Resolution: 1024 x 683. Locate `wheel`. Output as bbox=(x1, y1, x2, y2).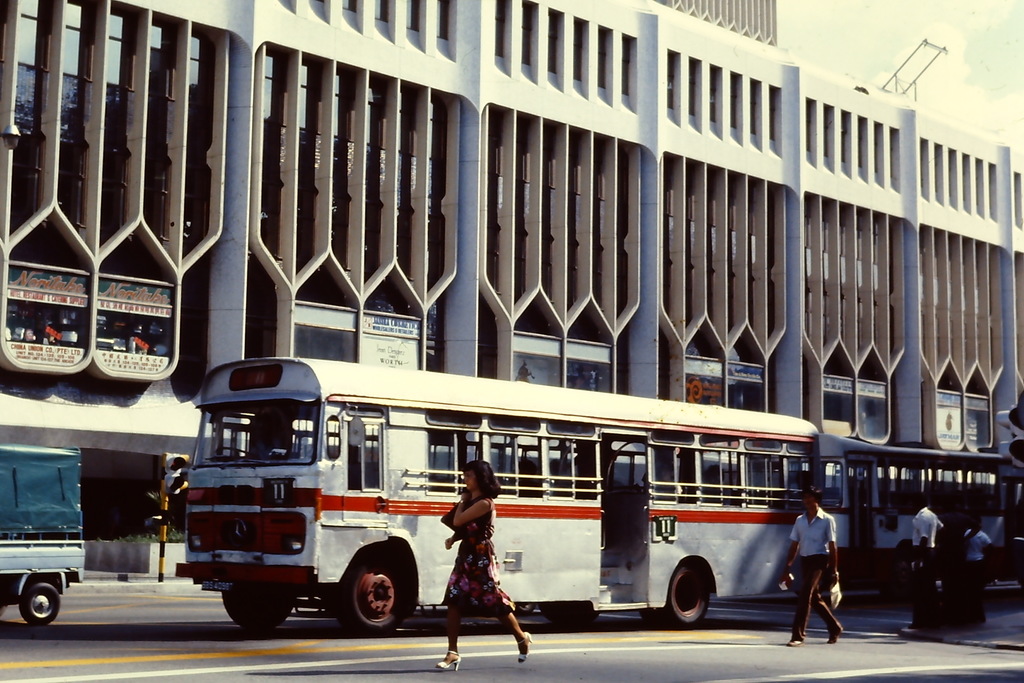
bbox=(339, 555, 406, 636).
